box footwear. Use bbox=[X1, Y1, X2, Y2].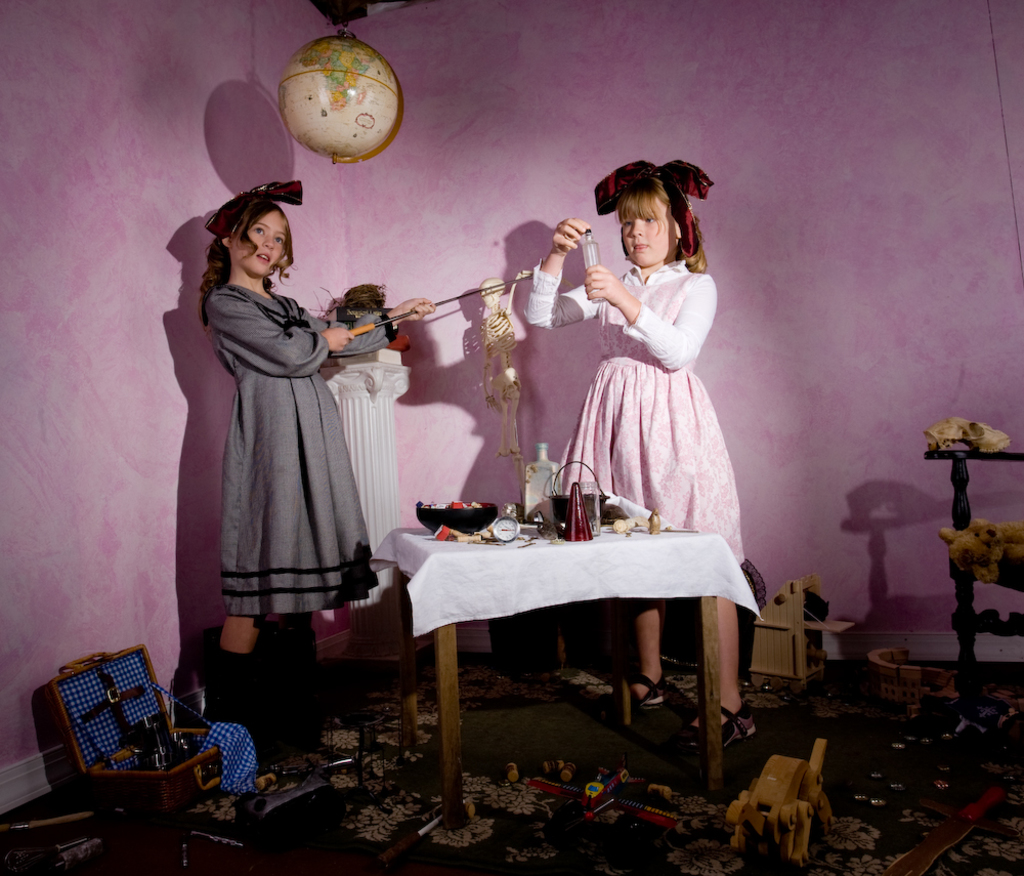
bbox=[682, 701, 754, 751].
